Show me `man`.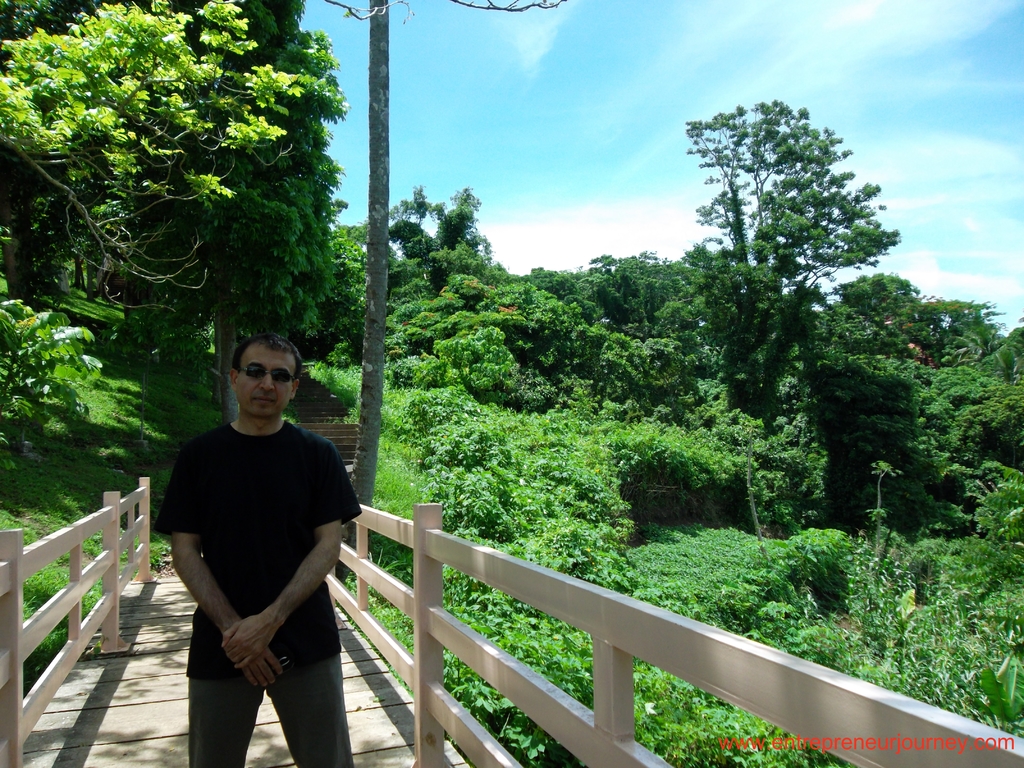
`man` is here: {"left": 162, "top": 290, "right": 368, "bottom": 767}.
